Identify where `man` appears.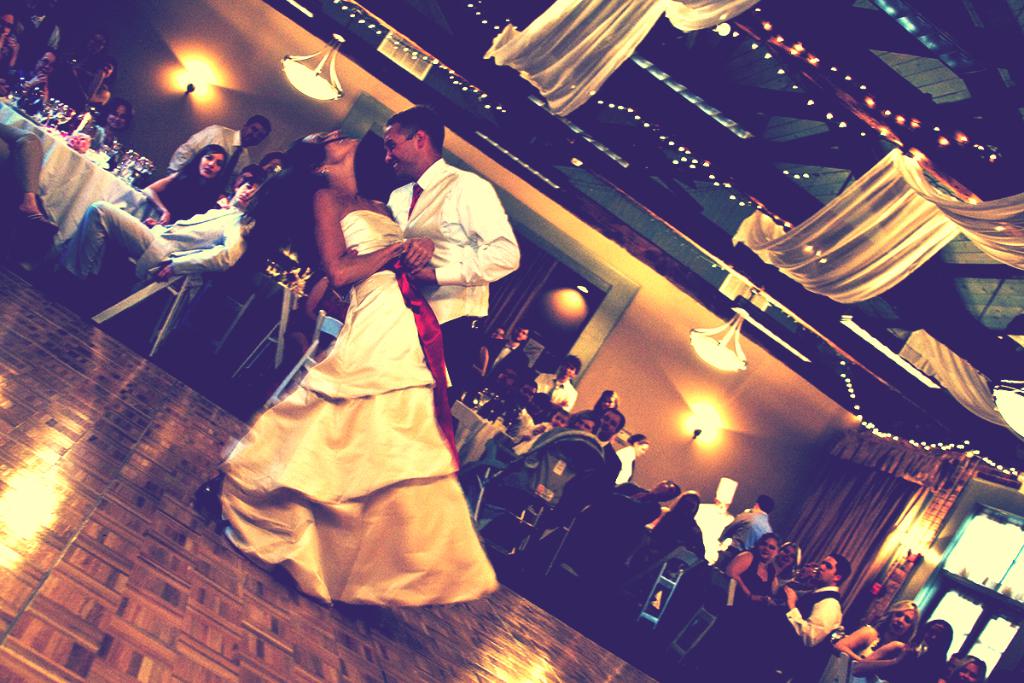
Appears at region(484, 325, 535, 381).
